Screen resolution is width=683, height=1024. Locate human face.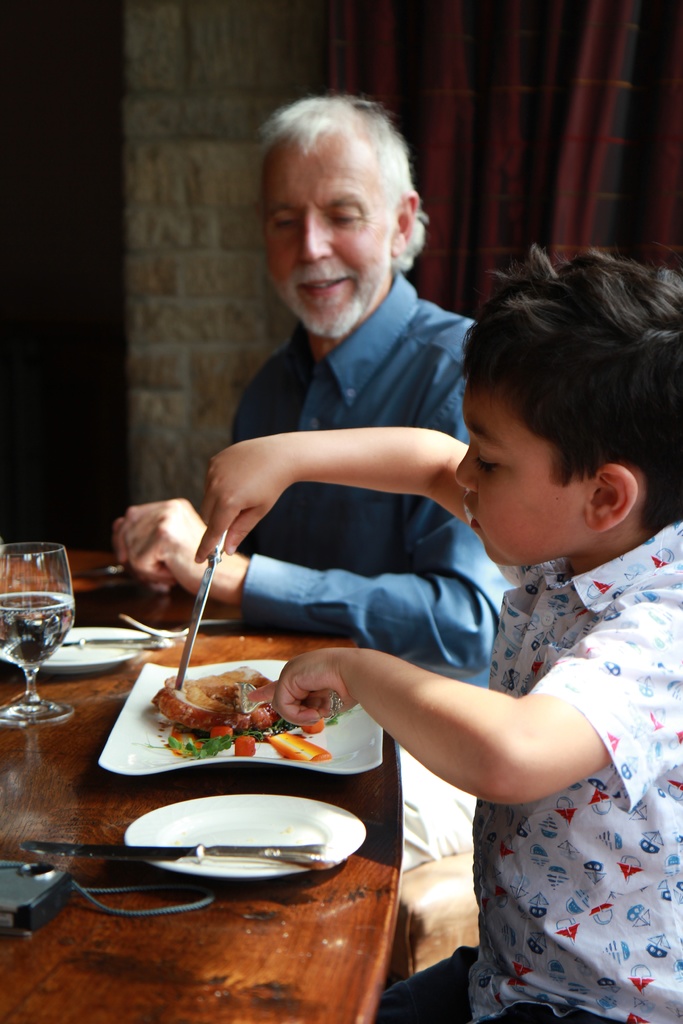
box=[448, 353, 578, 577].
